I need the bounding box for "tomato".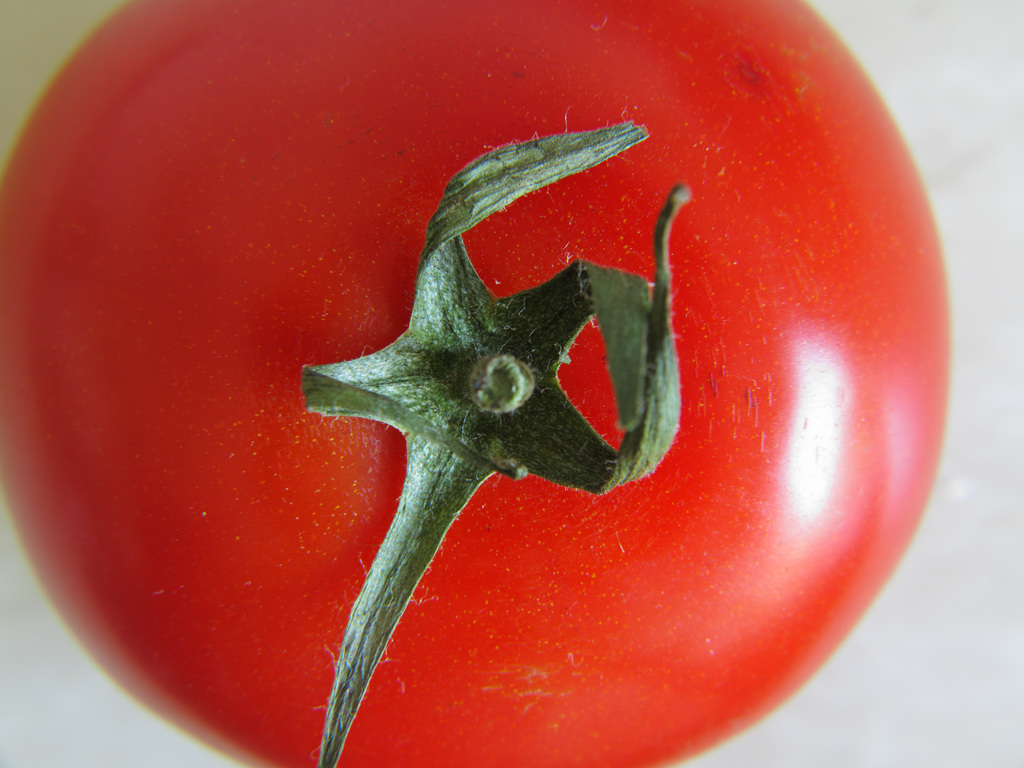
Here it is: (0, 0, 946, 767).
